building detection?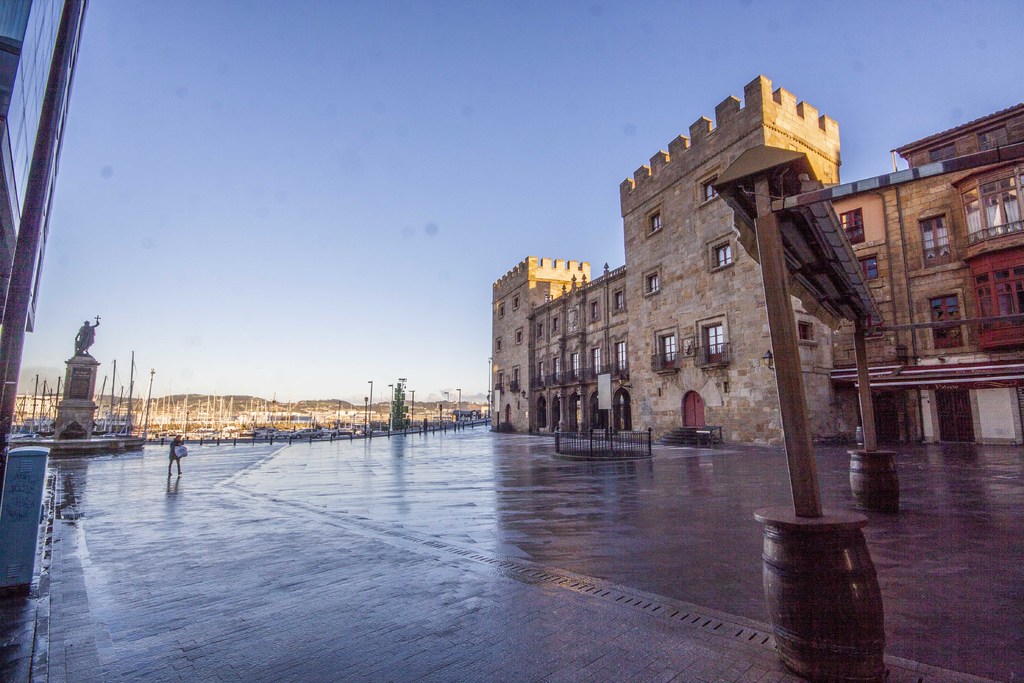
pyautogui.locateOnScreen(490, 74, 838, 449)
